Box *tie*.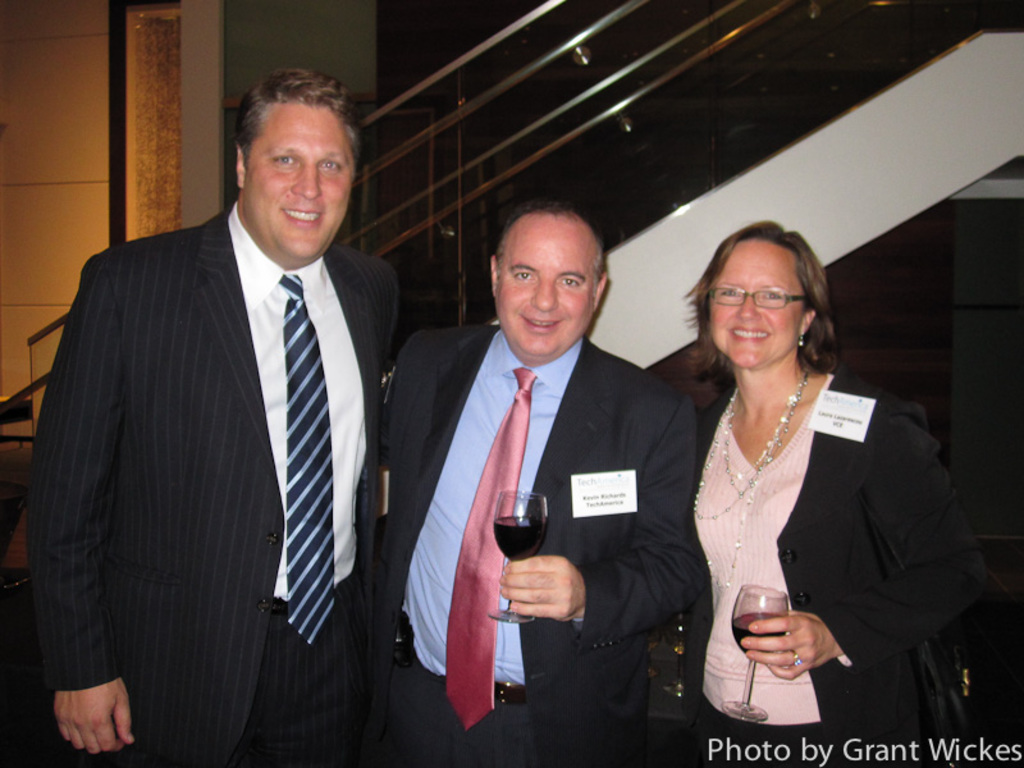
left=274, top=273, right=334, bottom=641.
